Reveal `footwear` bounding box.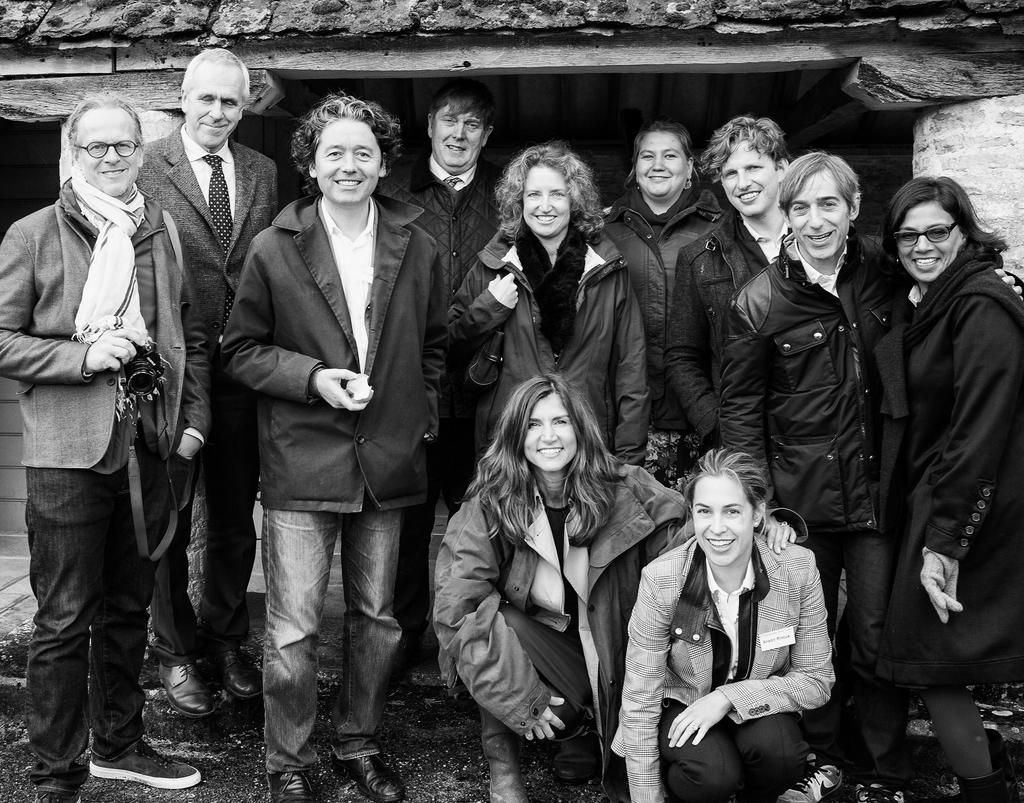
Revealed: 198:647:275:699.
